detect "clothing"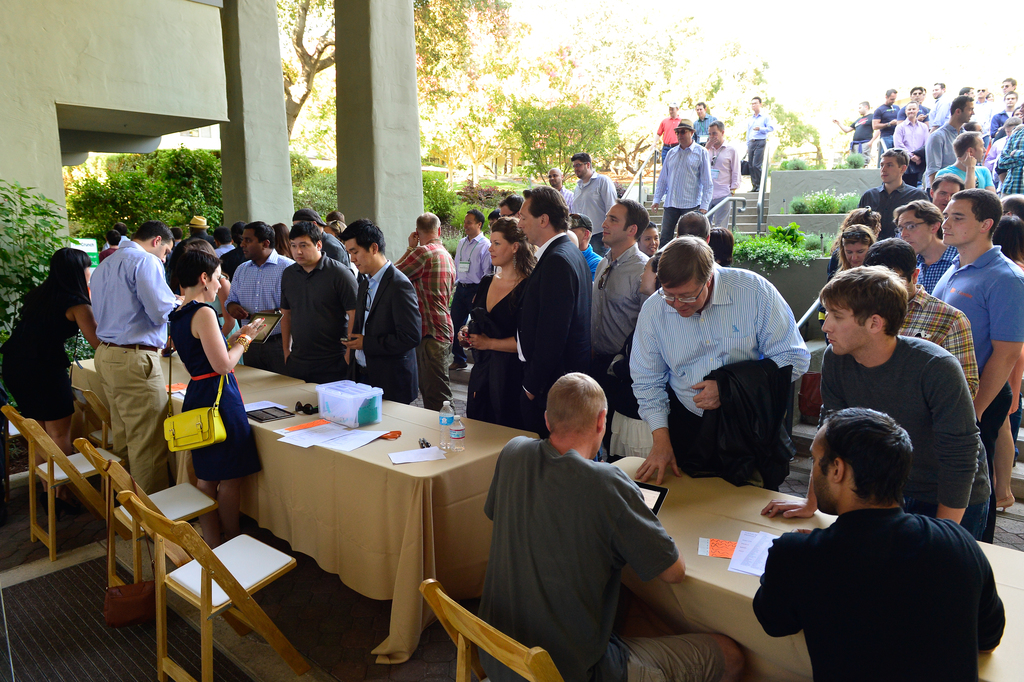
l=85, t=248, r=172, b=507
